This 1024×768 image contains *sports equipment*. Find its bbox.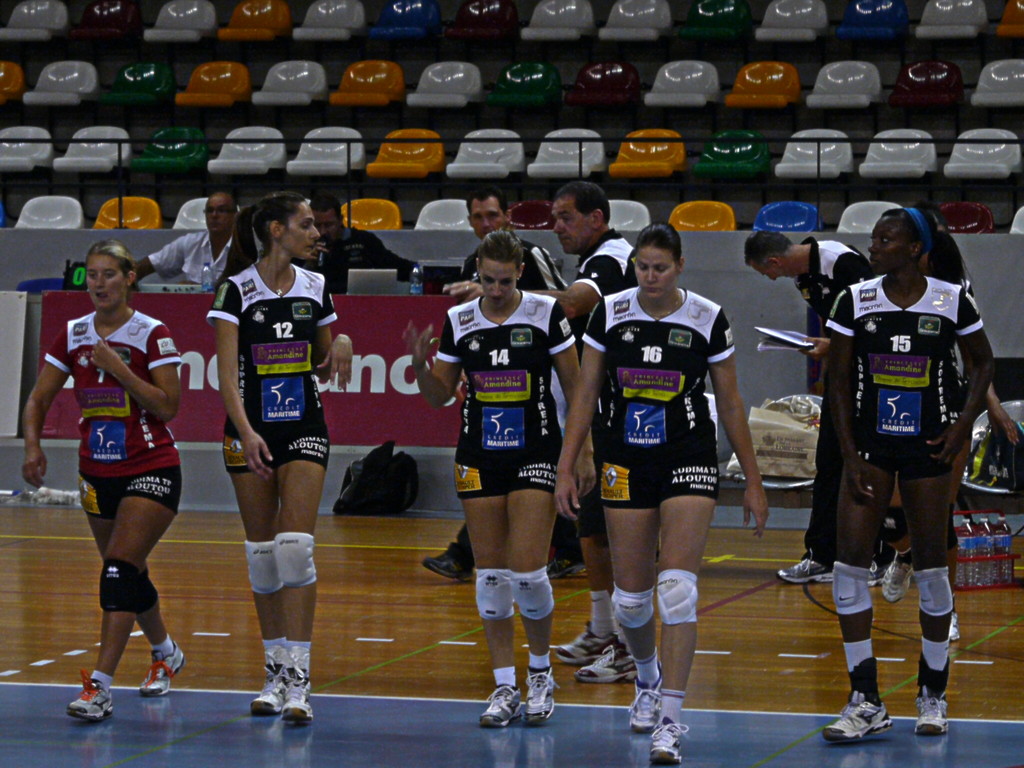
<region>576, 642, 636, 682</region>.
